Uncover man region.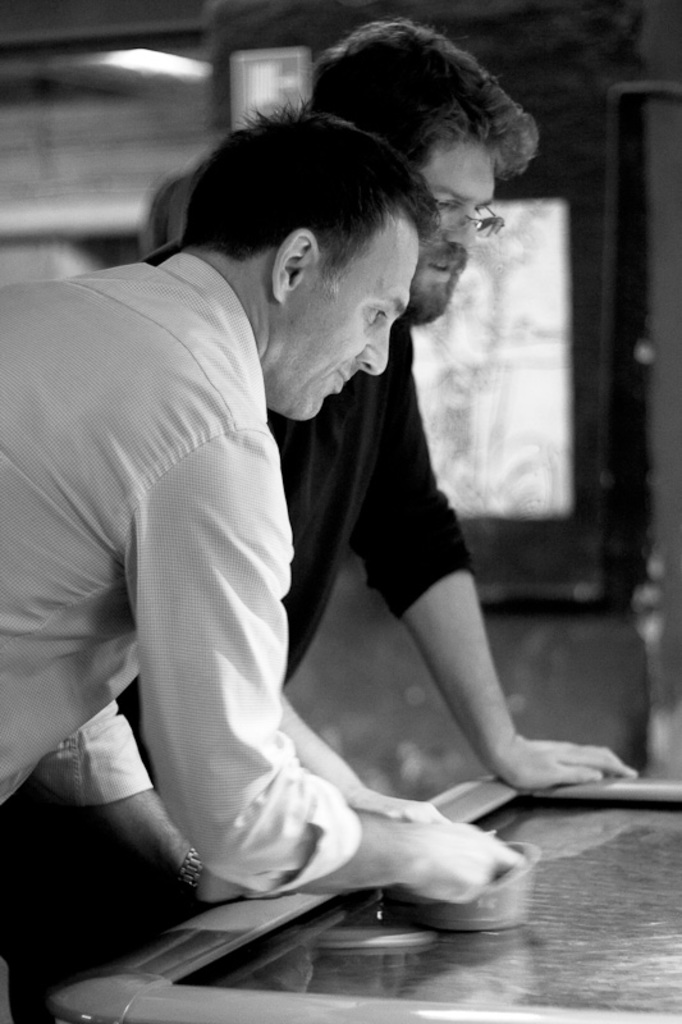
Uncovered: <box>0,24,640,1023</box>.
